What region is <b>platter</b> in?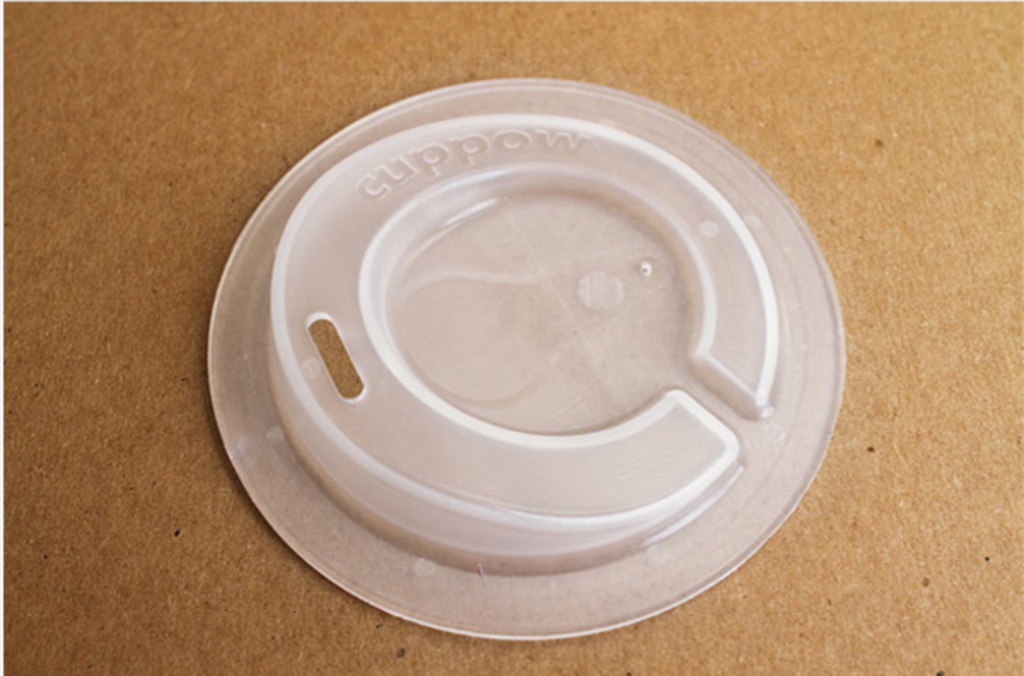
region(208, 79, 845, 638).
